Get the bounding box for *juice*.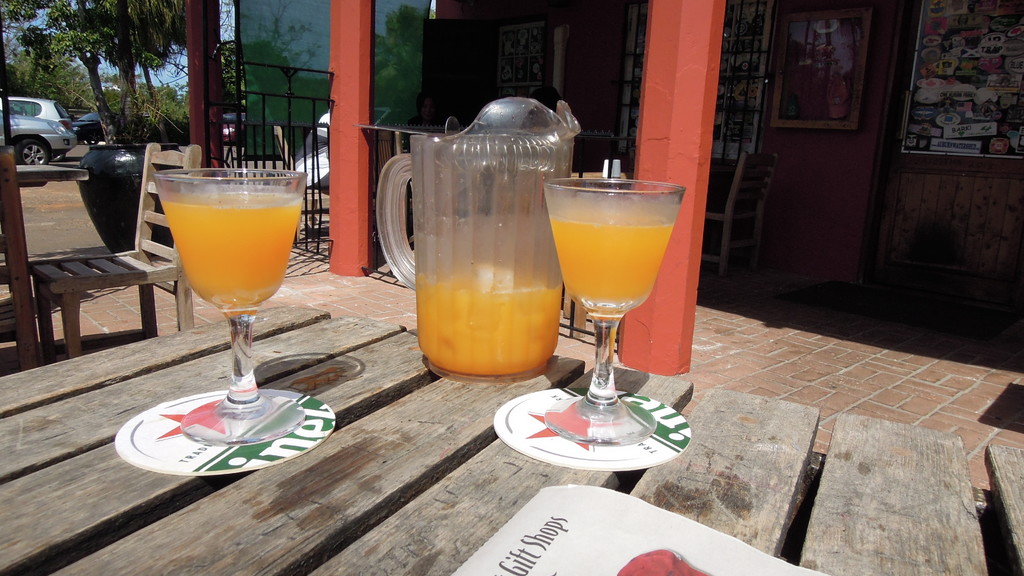
l=157, t=187, r=301, b=312.
